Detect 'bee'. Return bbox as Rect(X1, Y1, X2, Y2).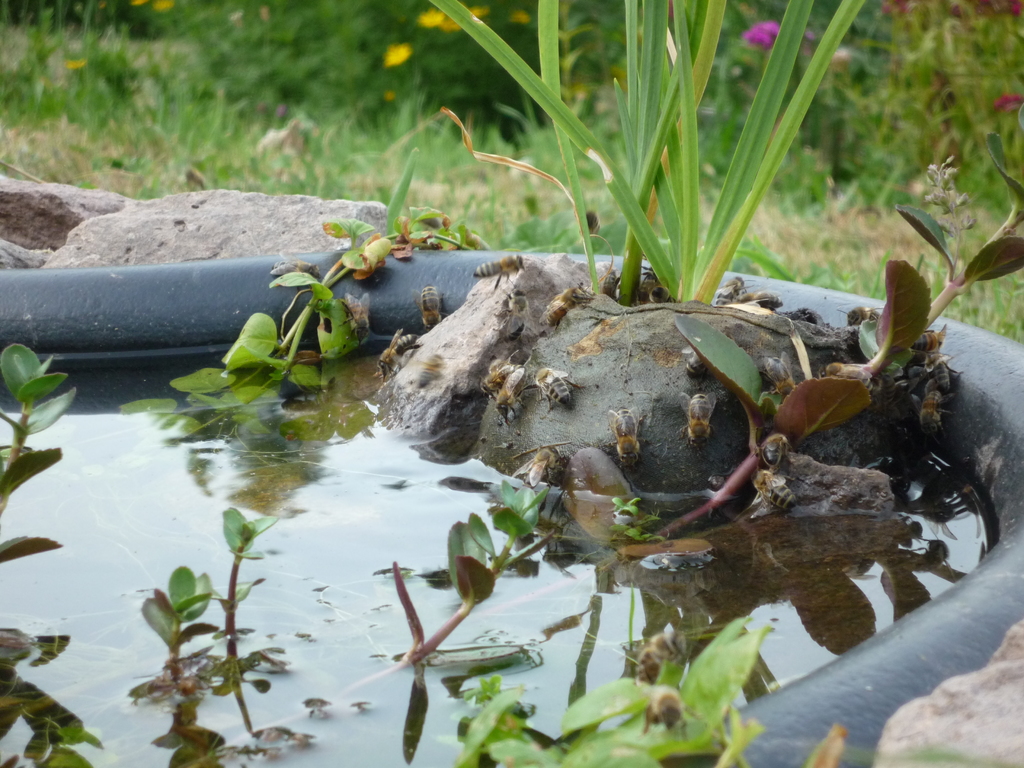
Rect(683, 344, 710, 377).
